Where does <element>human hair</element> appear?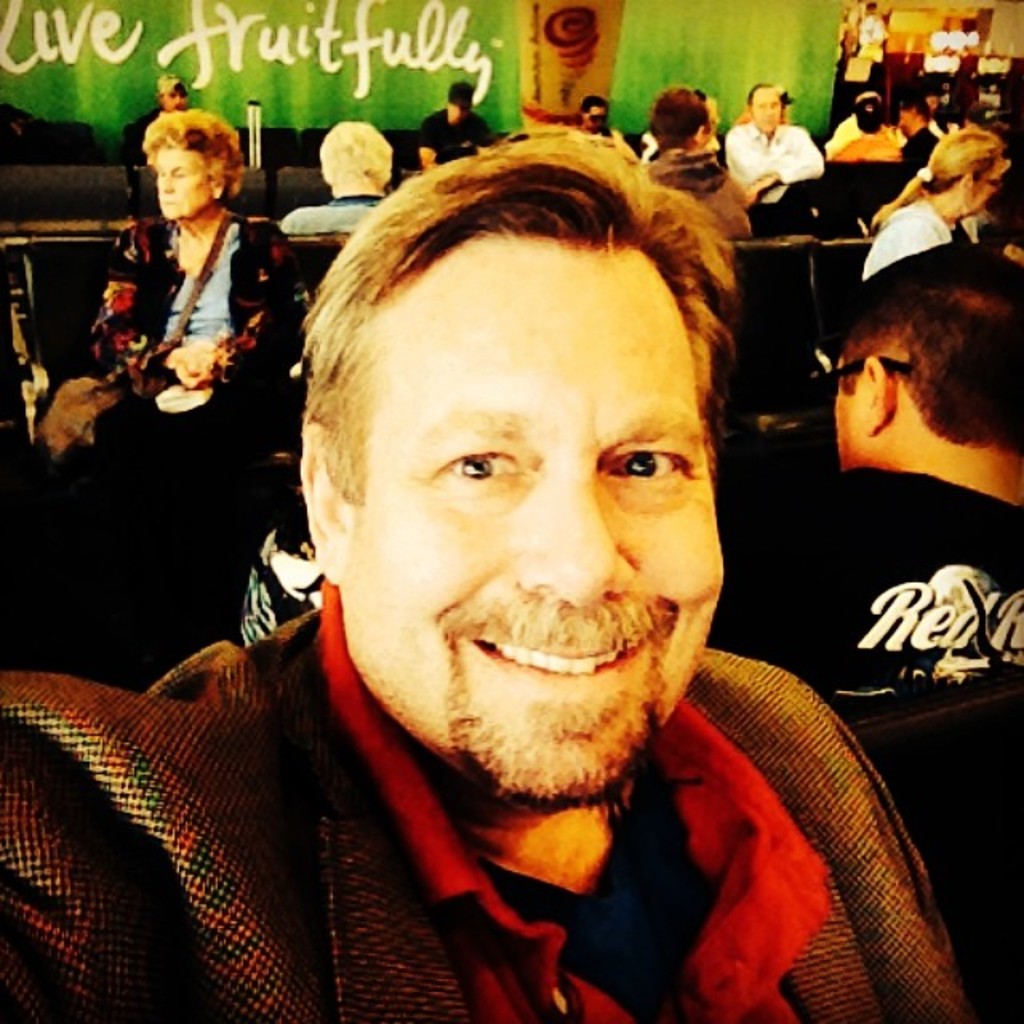
Appears at locate(648, 83, 718, 154).
